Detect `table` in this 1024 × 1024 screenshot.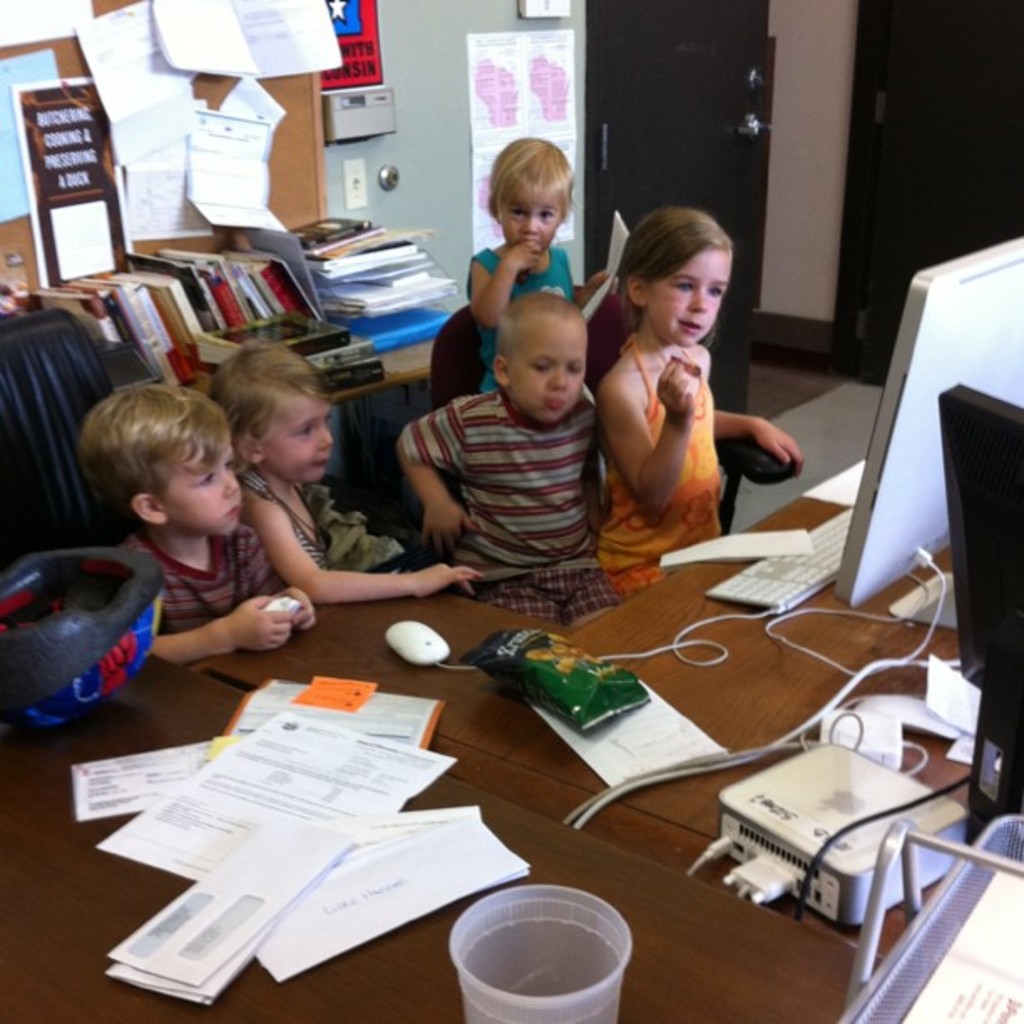
Detection: <region>7, 497, 999, 1023</region>.
